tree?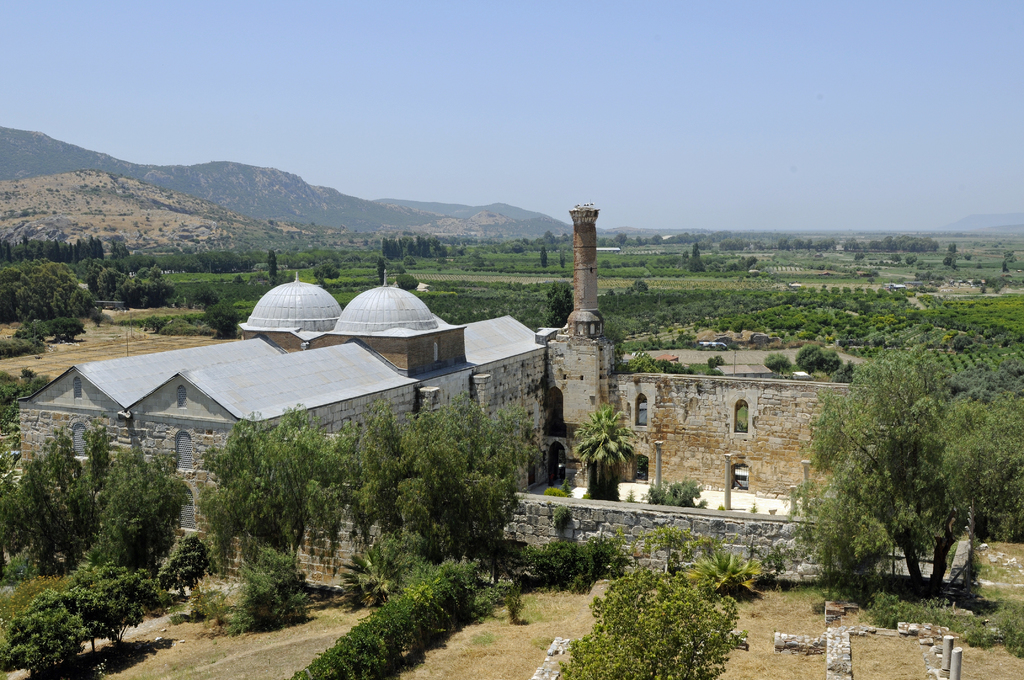
(left=0, top=595, right=73, bottom=679)
